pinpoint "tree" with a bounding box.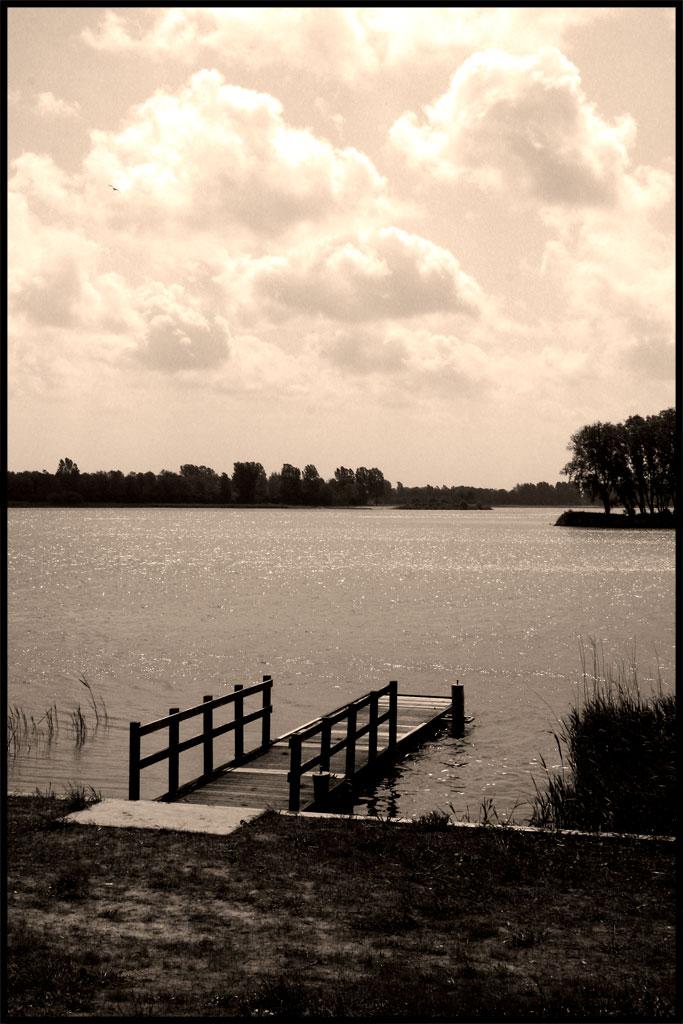
<region>569, 391, 669, 518</region>.
